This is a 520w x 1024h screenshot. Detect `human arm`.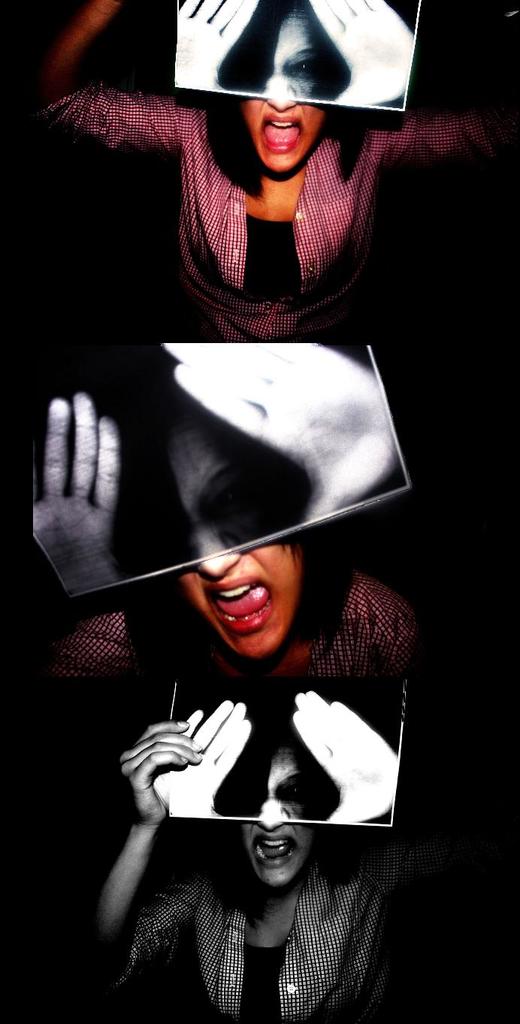
{"x1": 32, "y1": 0, "x2": 186, "y2": 148}.
